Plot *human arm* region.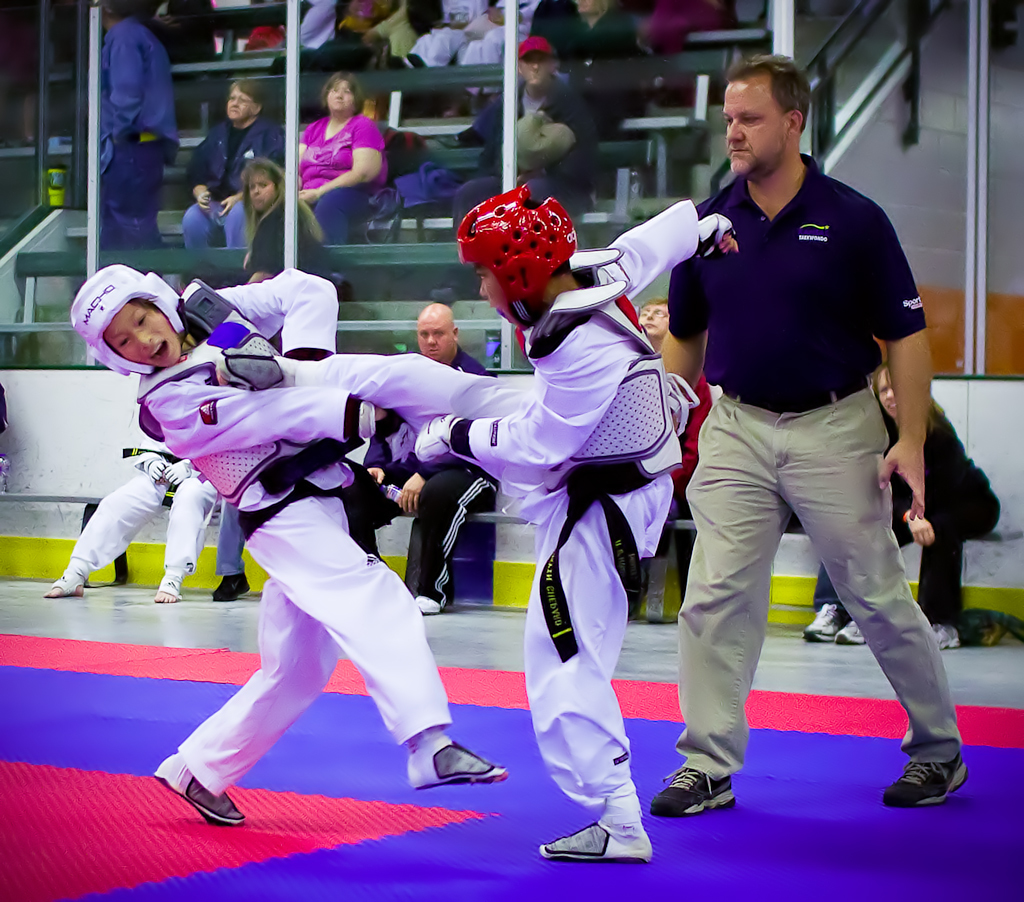
Plotted at {"left": 131, "top": 444, "right": 160, "bottom": 480}.
